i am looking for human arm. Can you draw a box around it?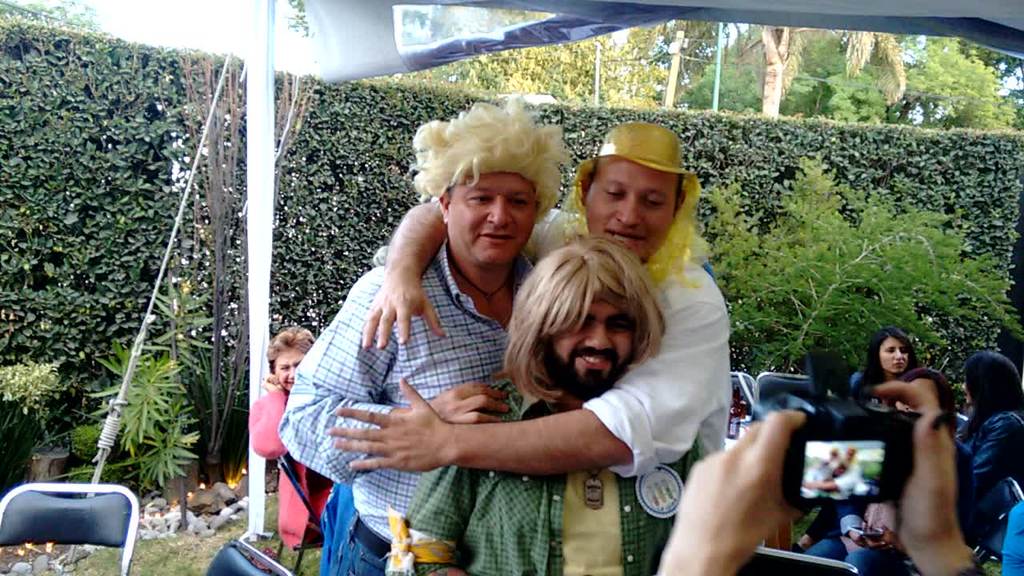
Sure, the bounding box is select_region(884, 366, 986, 575).
